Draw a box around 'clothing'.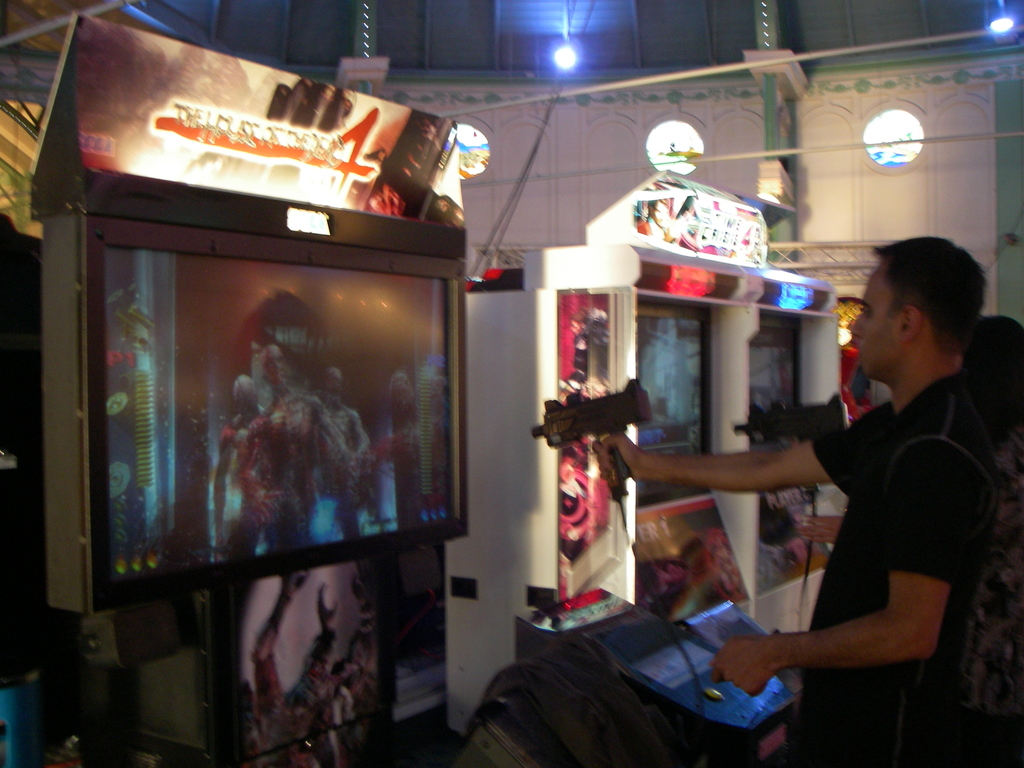
box=[801, 367, 1000, 767].
